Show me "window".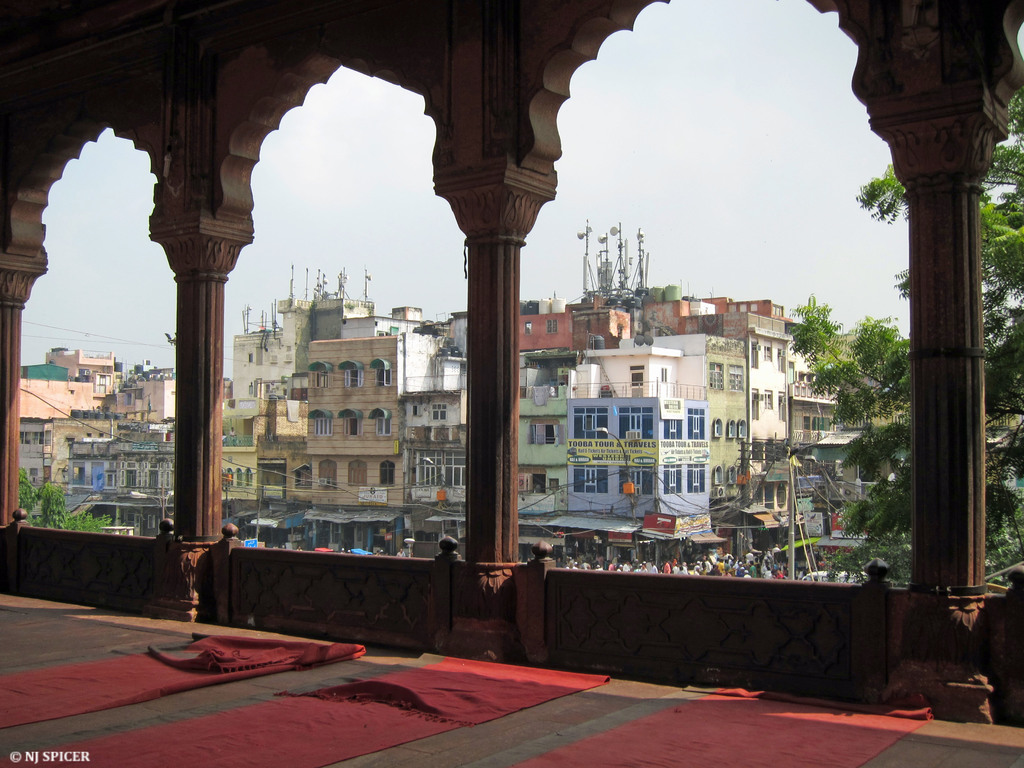
"window" is here: (691, 409, 705, 440).
